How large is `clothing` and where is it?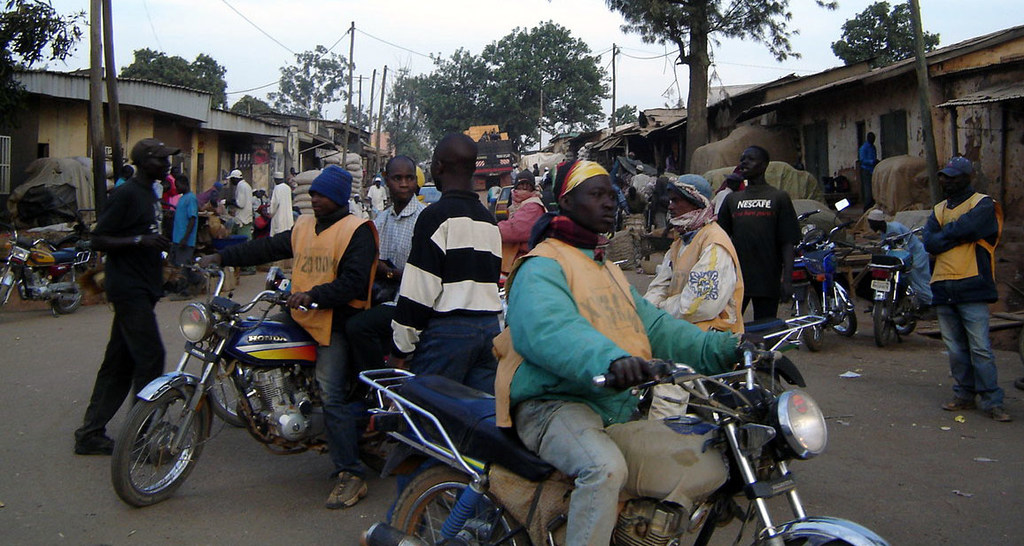
Bounding box: <box>382,184,508,477</box>.
